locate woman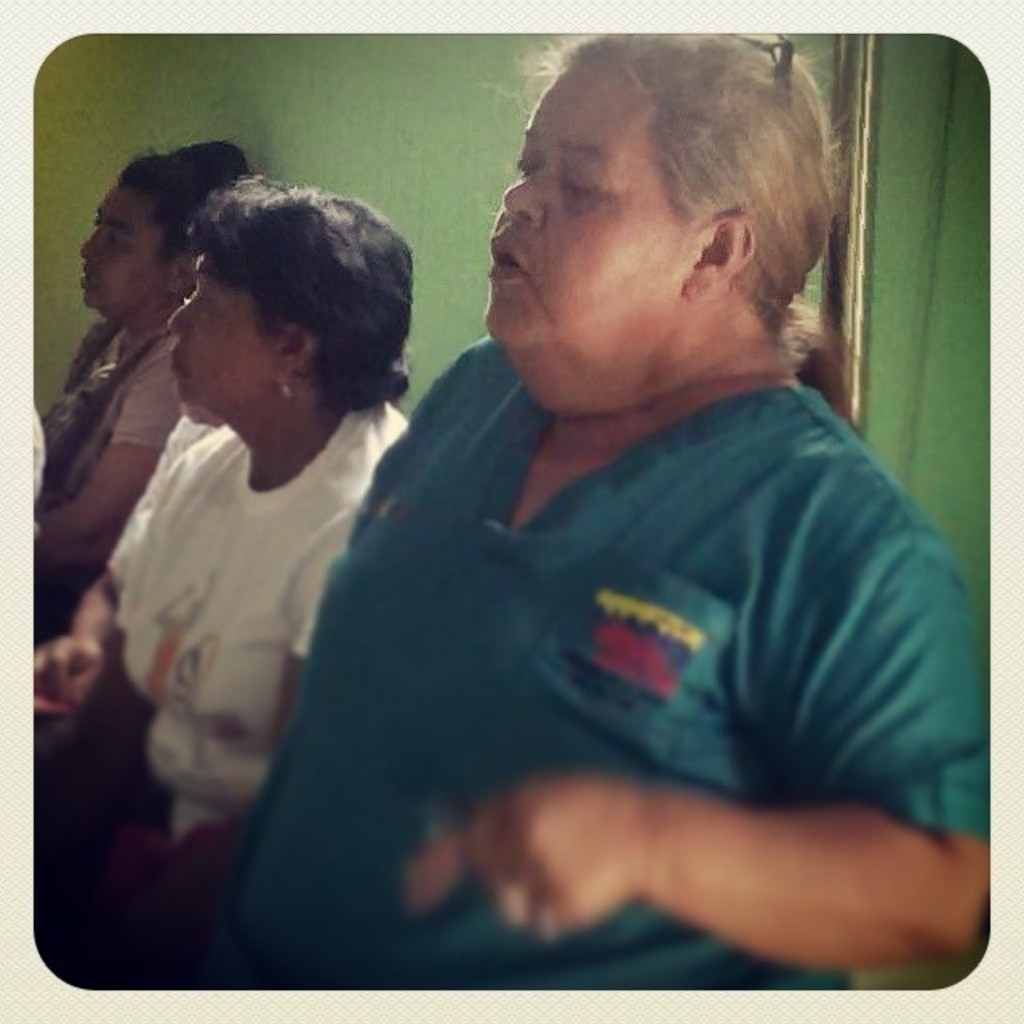
bbox=[11, 178, 416, 1005]
